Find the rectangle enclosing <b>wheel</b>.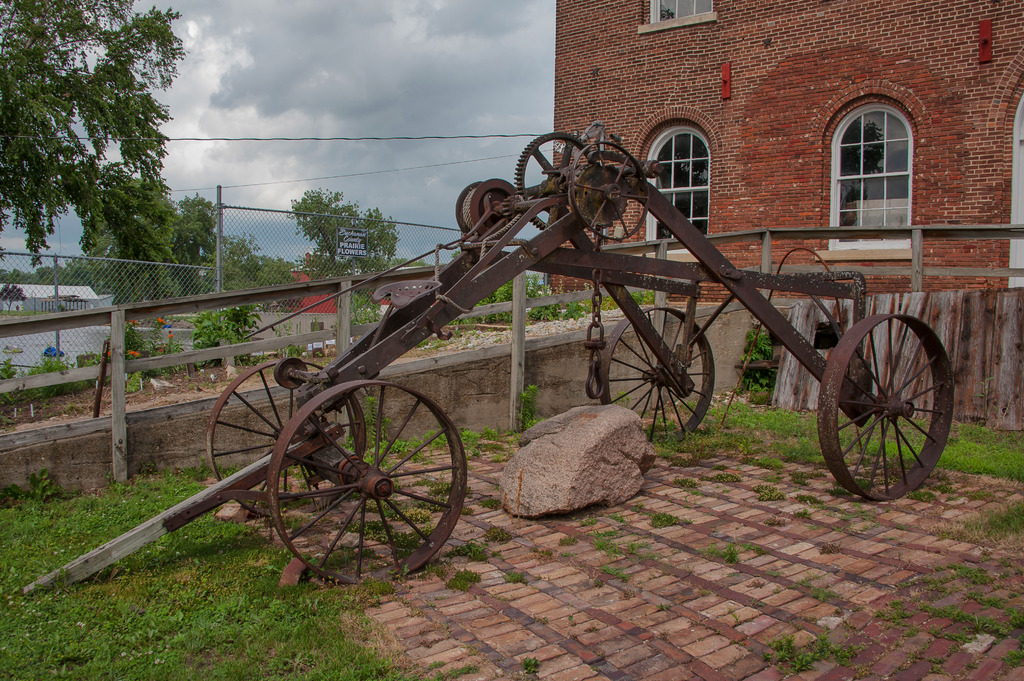
bbox=(207, 353, 376, 525).
